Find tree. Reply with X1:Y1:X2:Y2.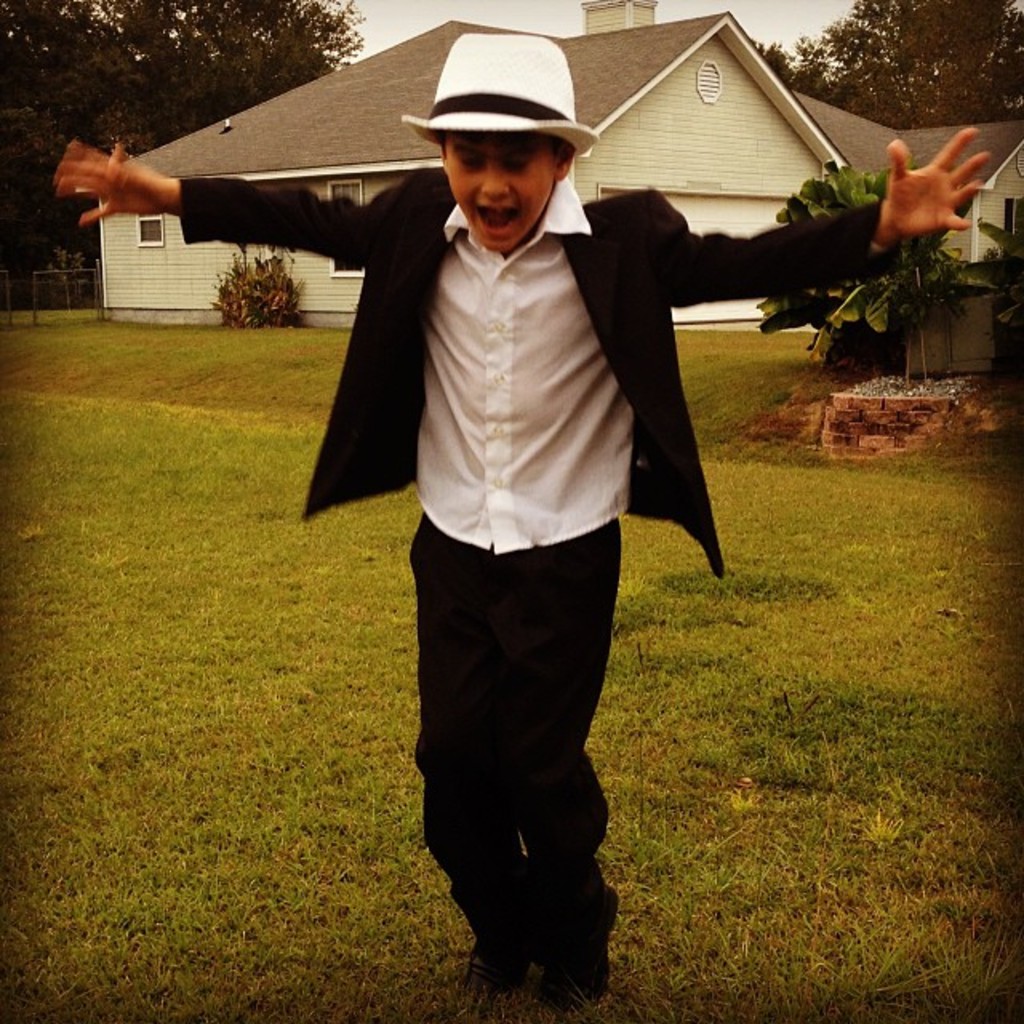
0:0:374:298.
